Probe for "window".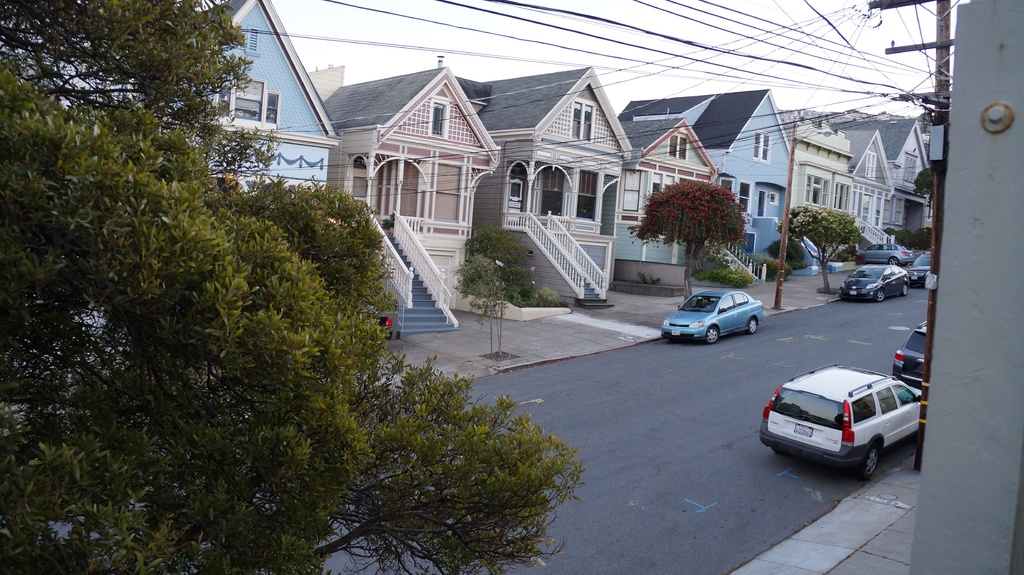
Probe result: <bbox>571, 101, 595, 139</bbox>.
